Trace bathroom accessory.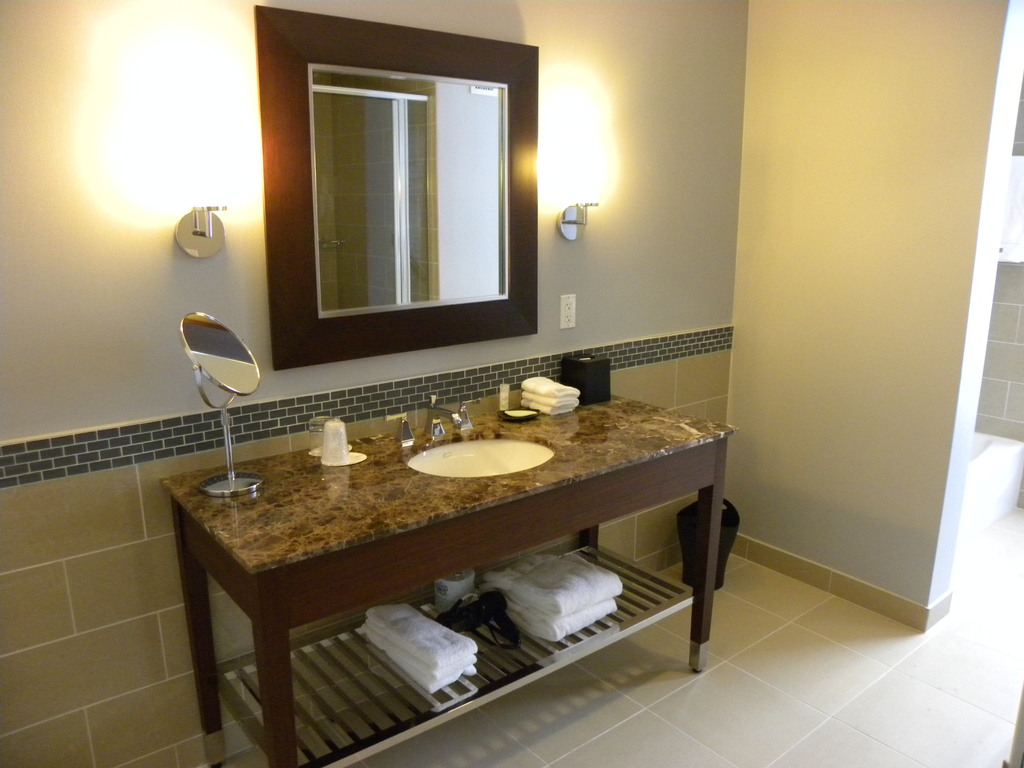
Traced to 457:397:482:430.
